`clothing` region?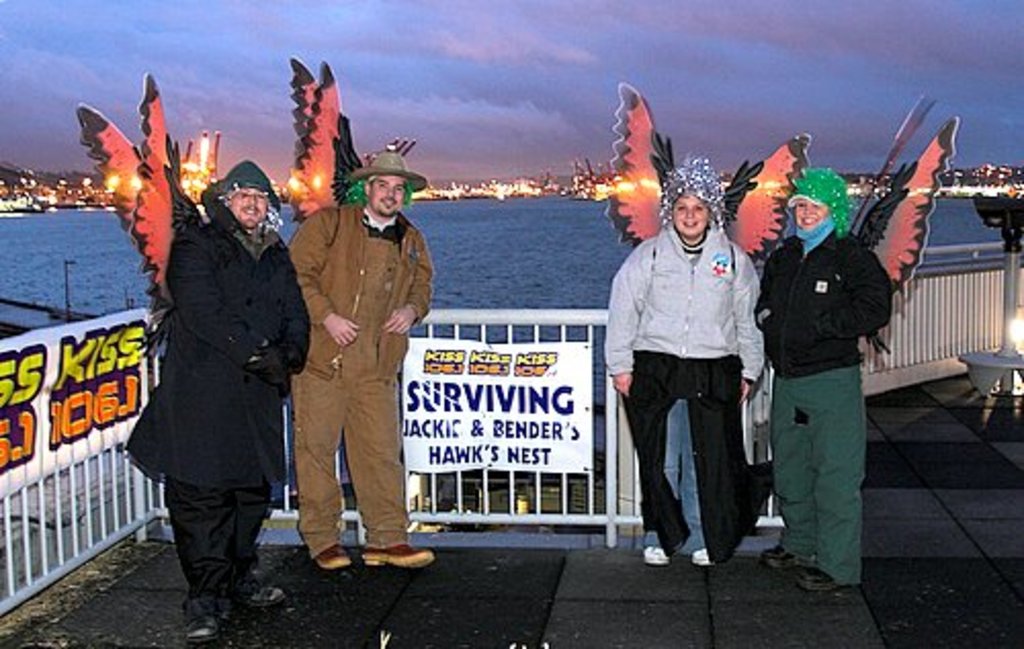
<bbox>770, 237, 885, 588</bbox>
